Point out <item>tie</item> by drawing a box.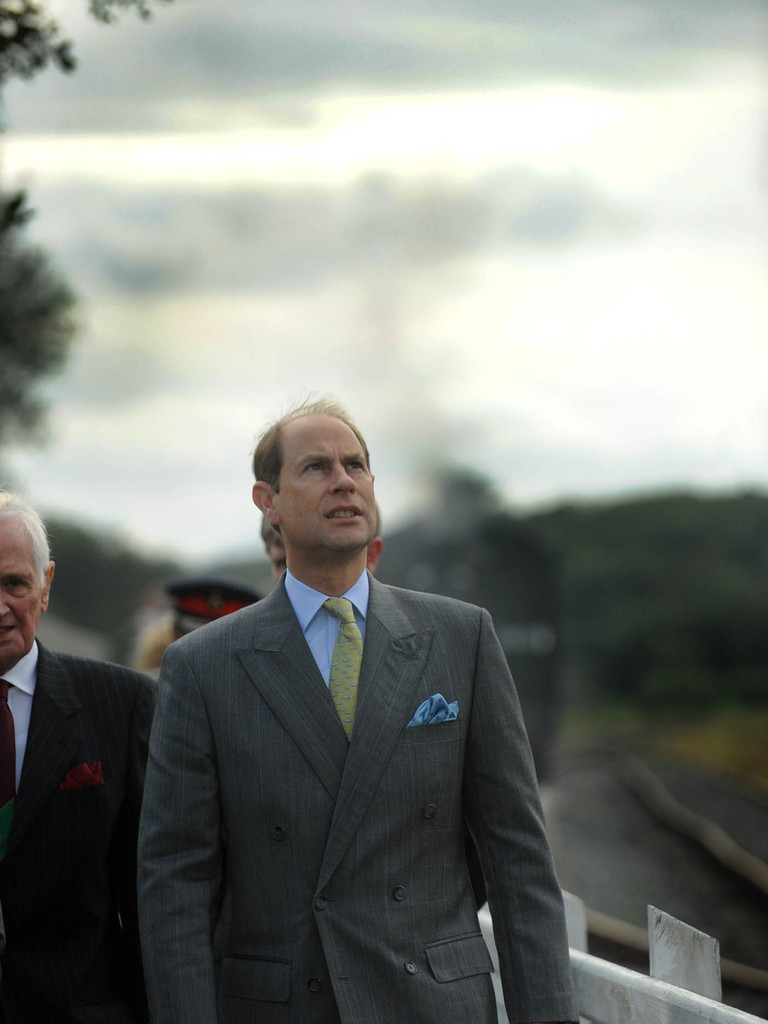
bbox(319, 593, 377, 744).
